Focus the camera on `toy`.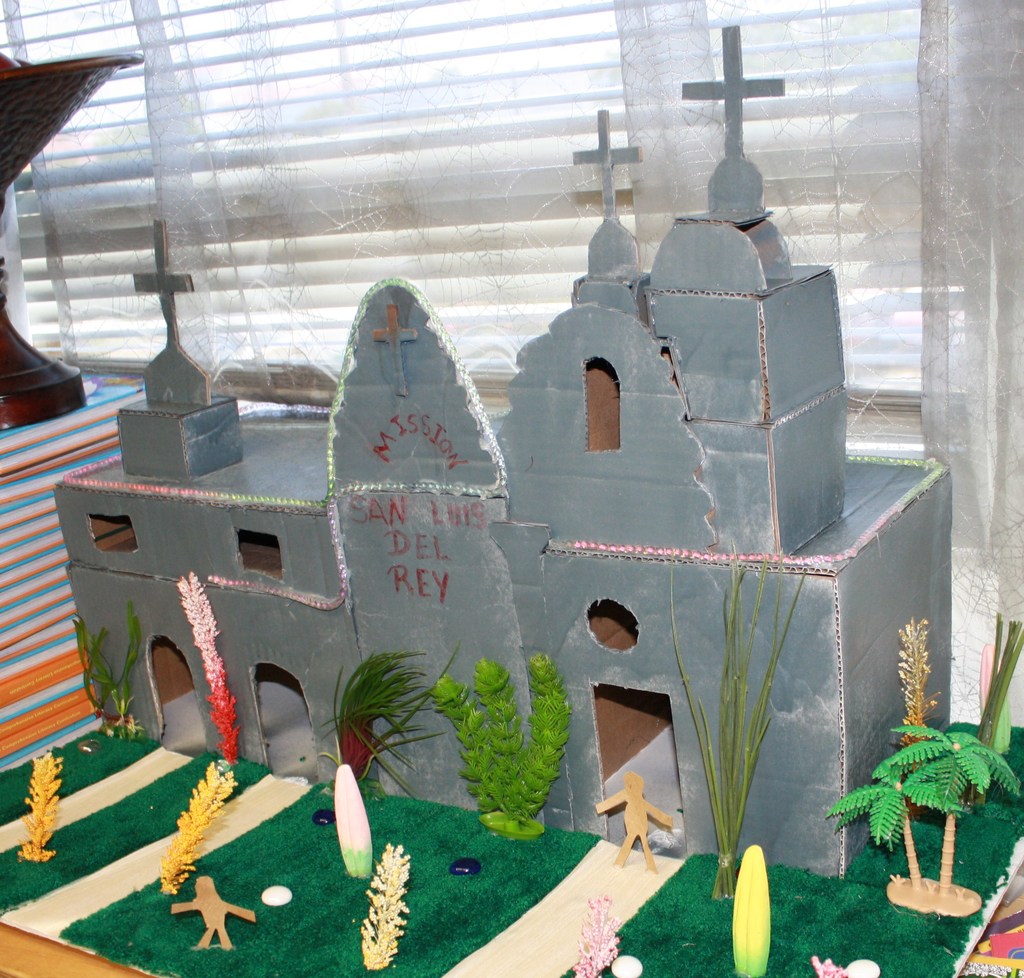
Focus region: (left=161, top=762, right=239, bottom=892).
